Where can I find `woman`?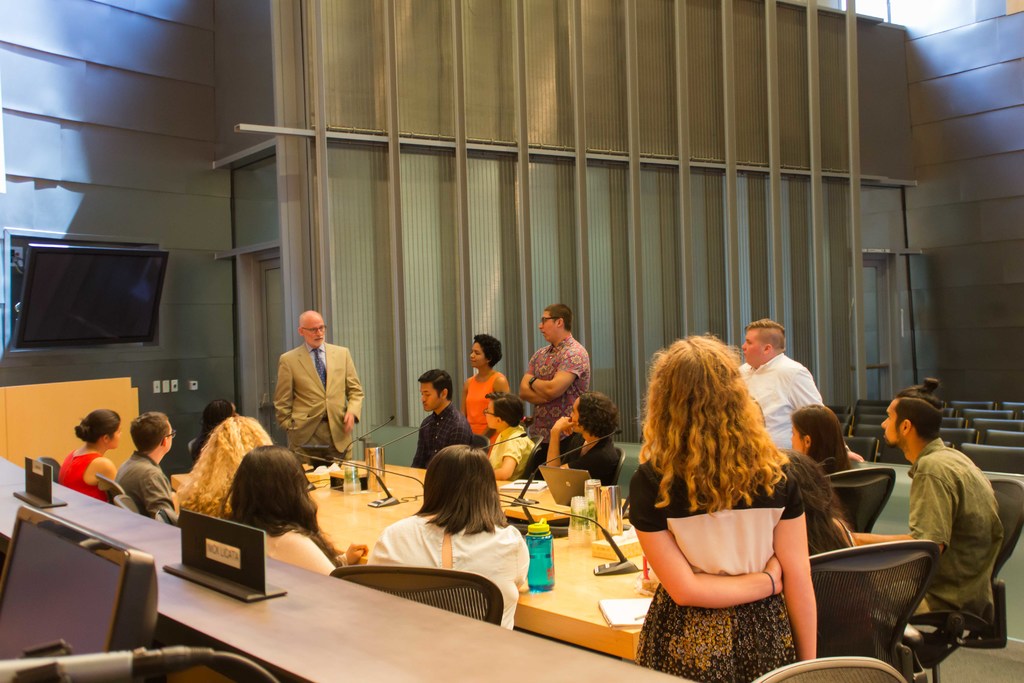
You can find it at bbox=[792, 404, 856, 474].
